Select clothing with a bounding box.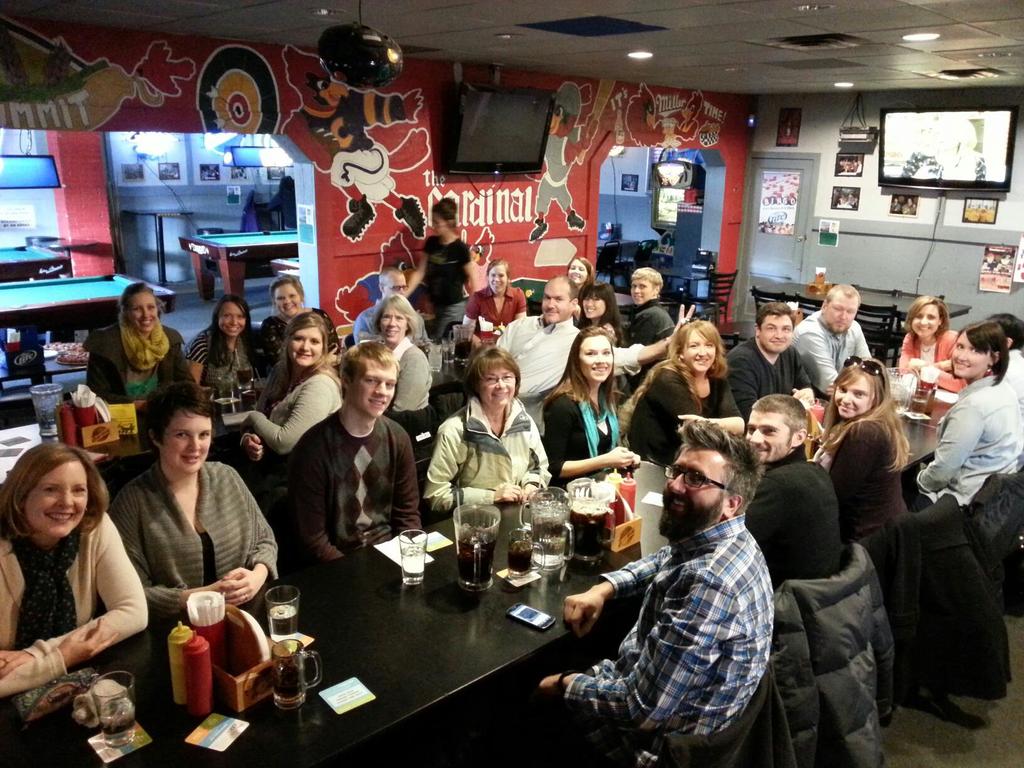
bbox=[420, 398, 555, 517].
